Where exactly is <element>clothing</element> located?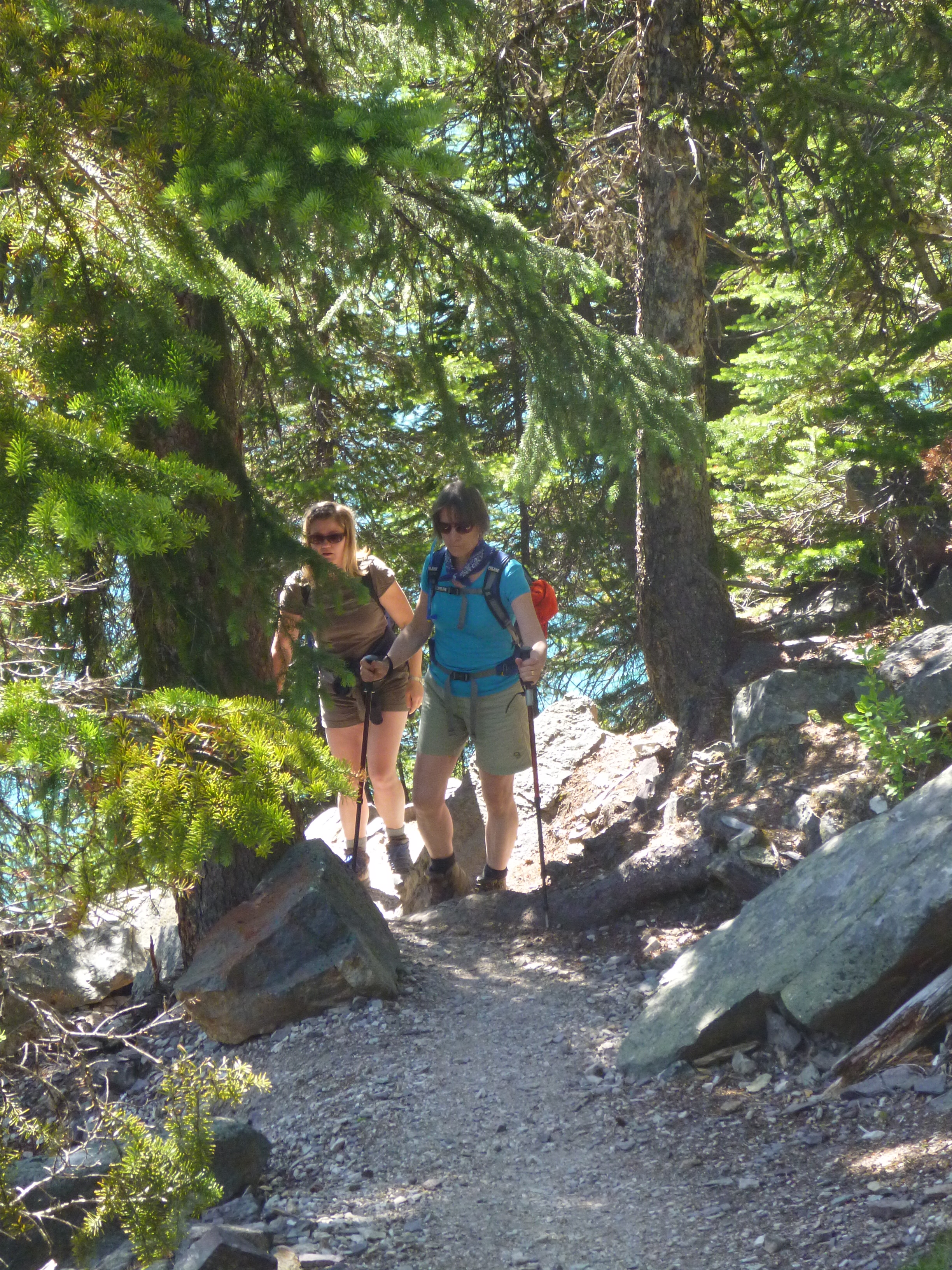
Its bounding box is l=108, t=202, r=154, b=271.
